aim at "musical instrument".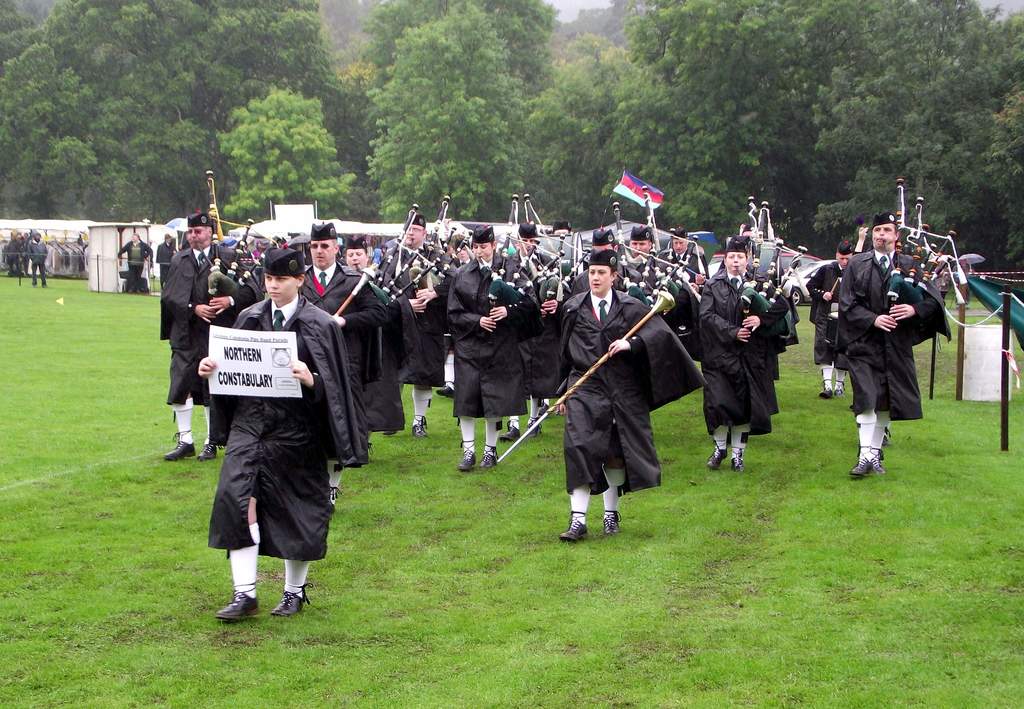
Aimed at 205 168 279 279.
